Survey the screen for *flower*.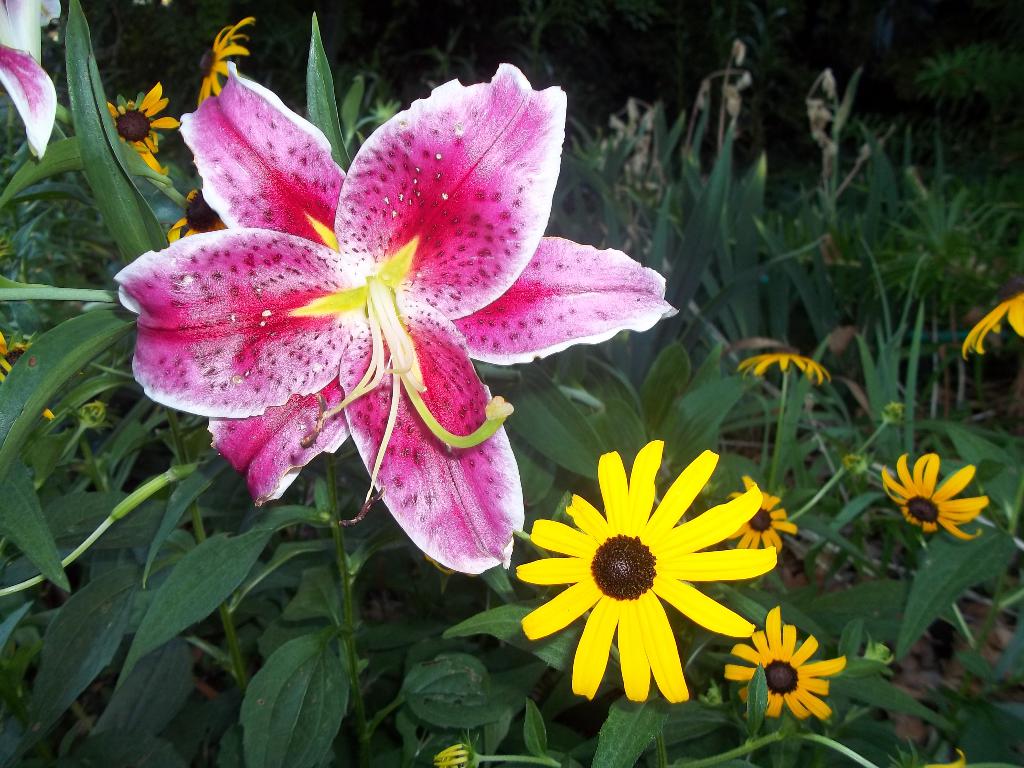
Survey found: 963 276 1023 361.
